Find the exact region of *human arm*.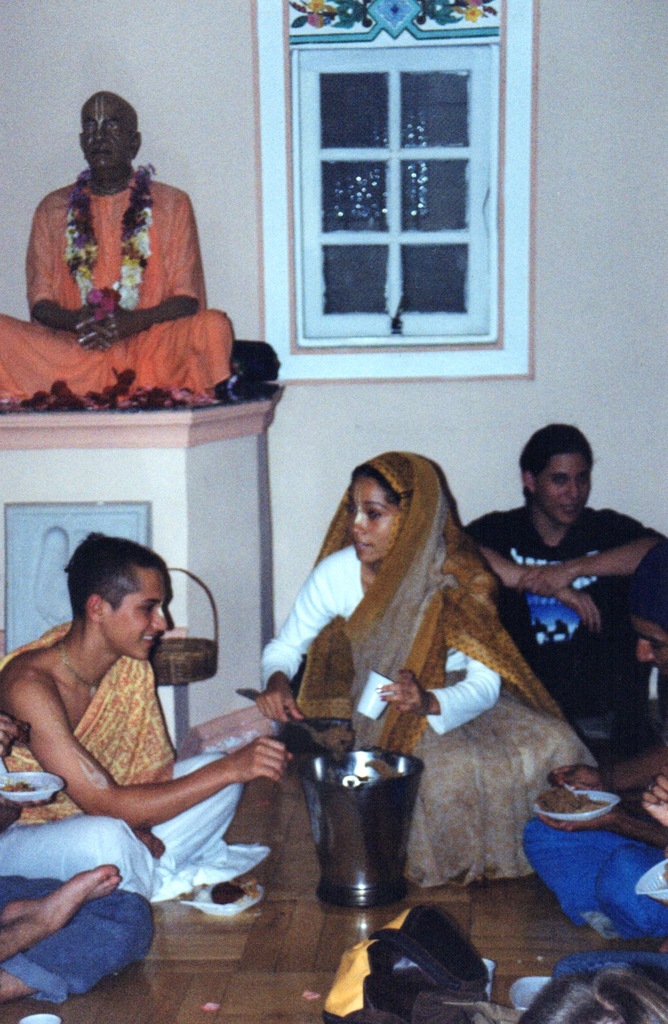
Exact region: [509, 504, 667, 602].
